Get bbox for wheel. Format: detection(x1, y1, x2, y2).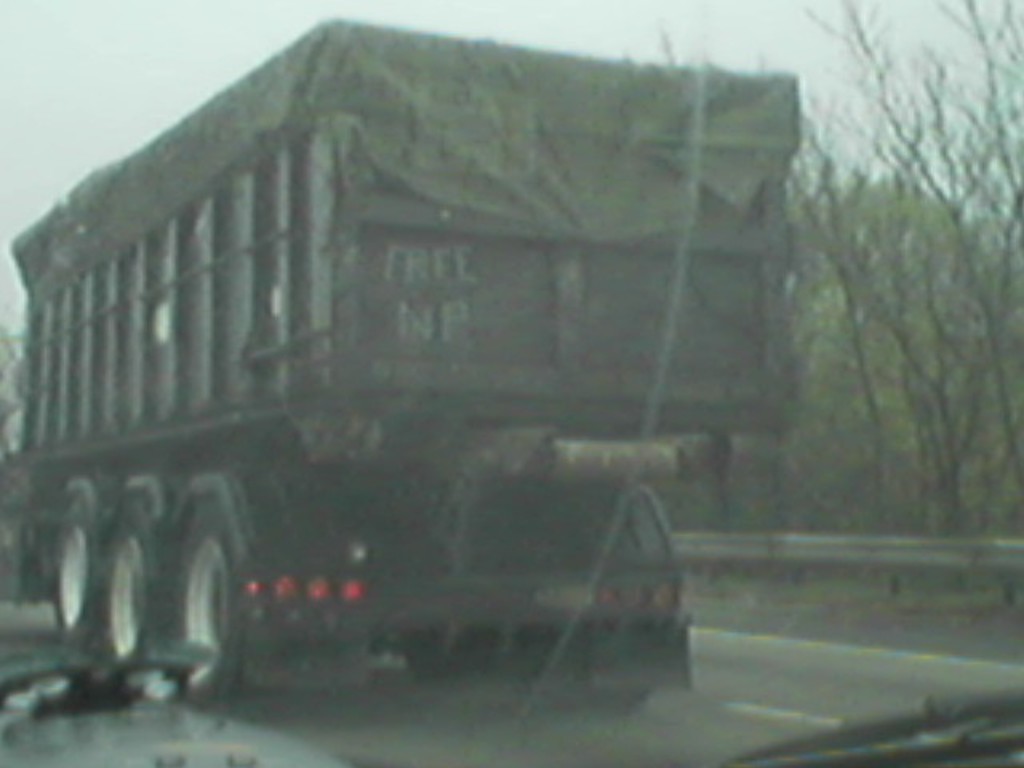
detection(48, 494, 112, 651).
